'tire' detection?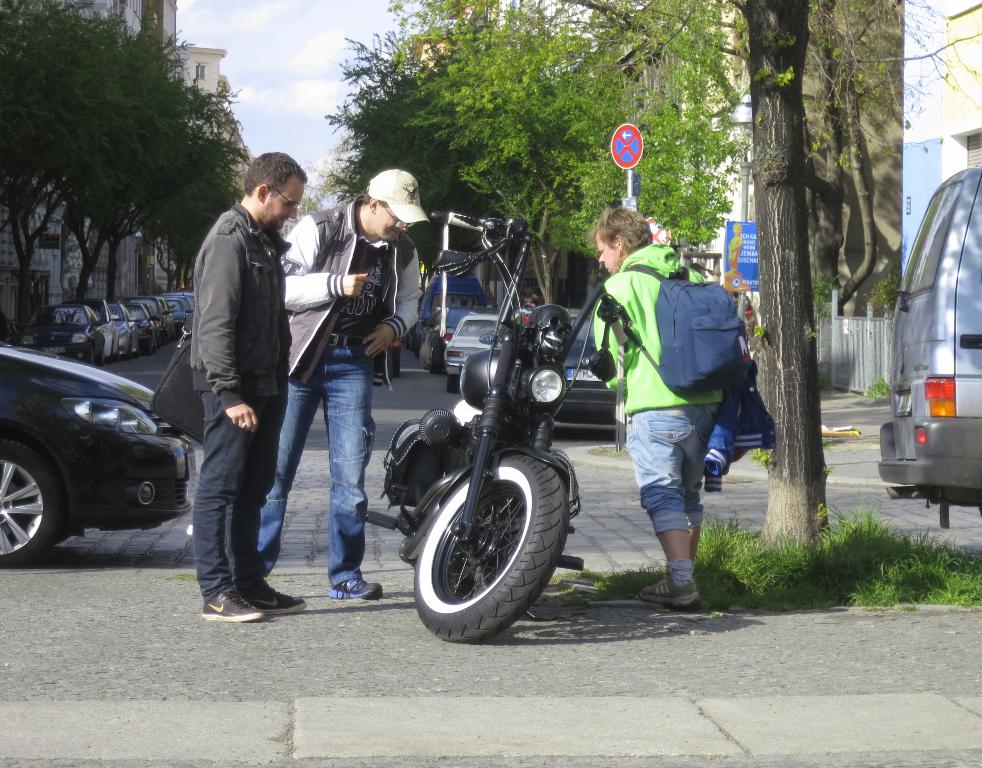
<bbox>447, 368, 459, 390</bbox>
